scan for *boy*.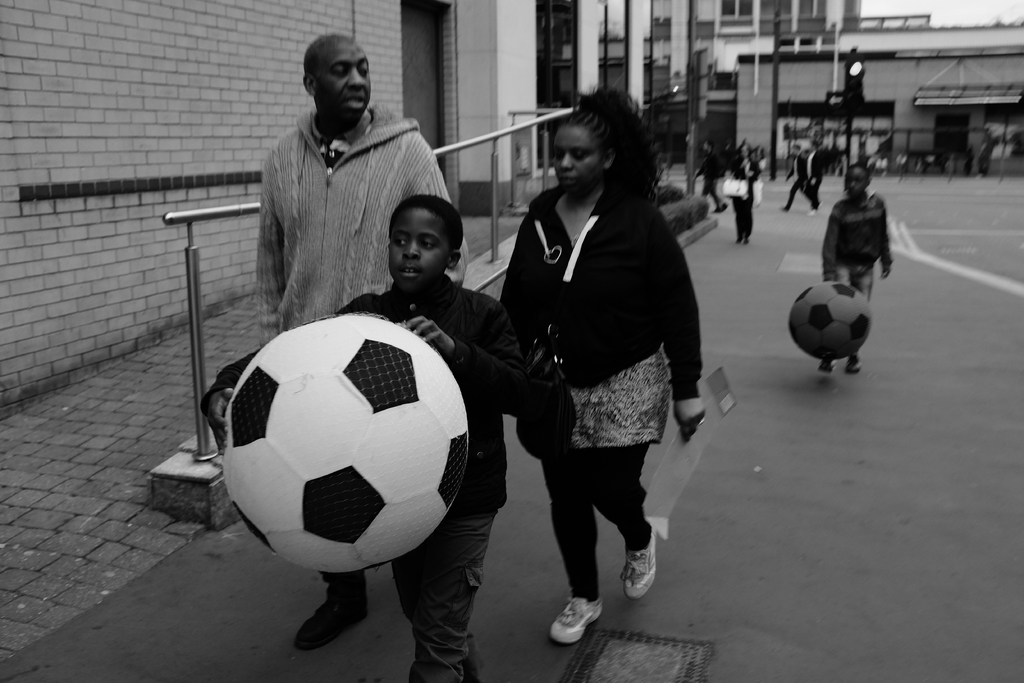
Scan result: (198,193,531,682).
